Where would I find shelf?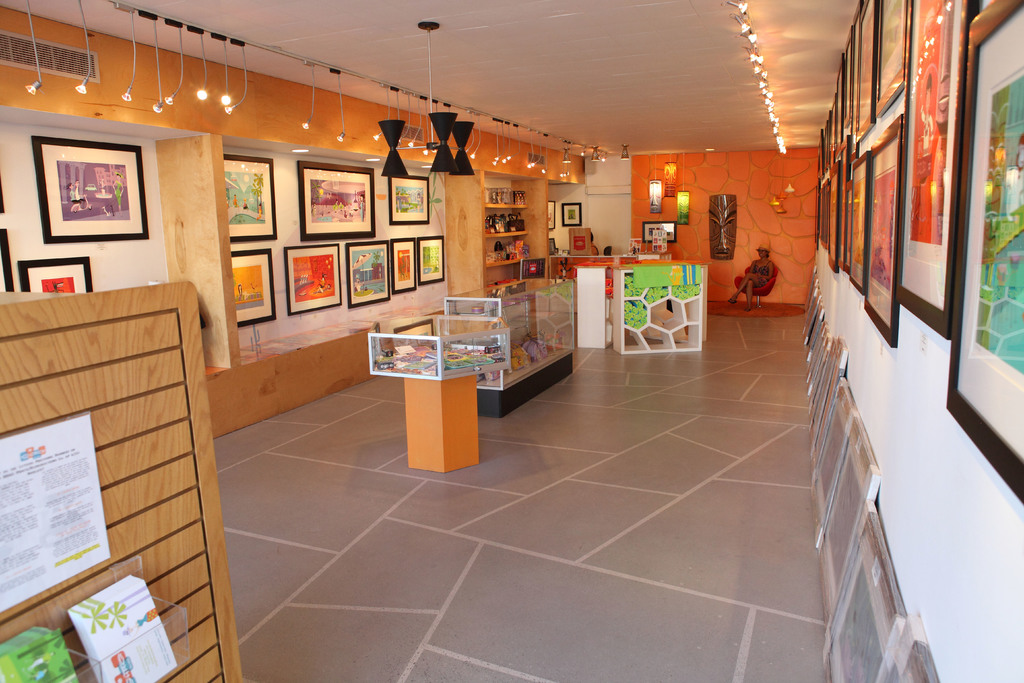
At region(481, 188, 536, 215).
